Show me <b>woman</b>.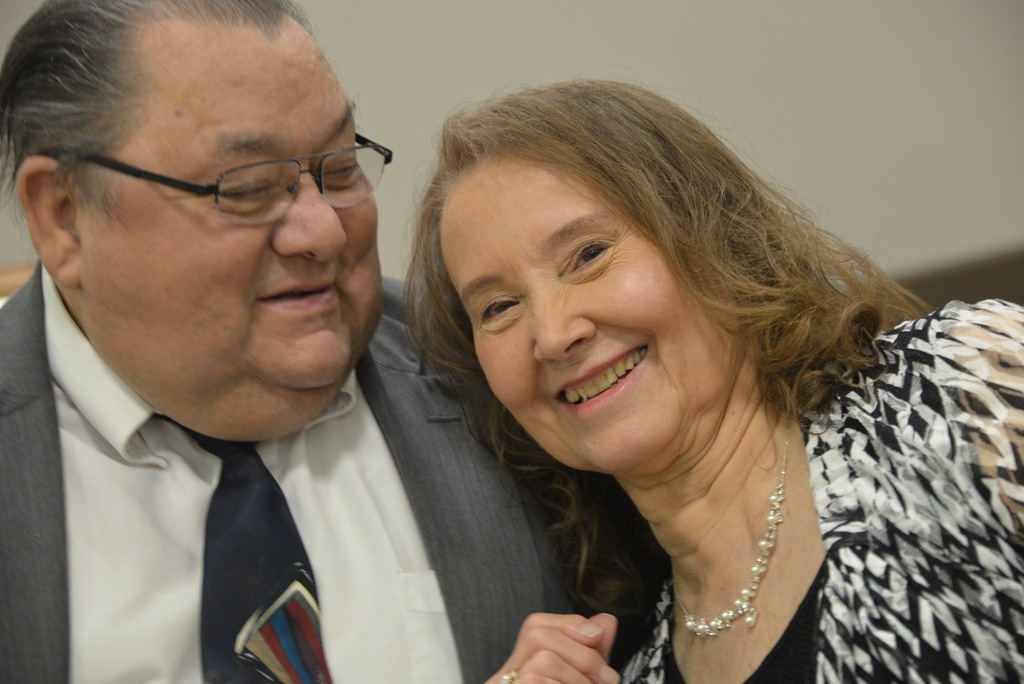
<b>woman</b> is here: {"x1": 399, "y1": 75, "x2": 1022, "y2": 683}.
